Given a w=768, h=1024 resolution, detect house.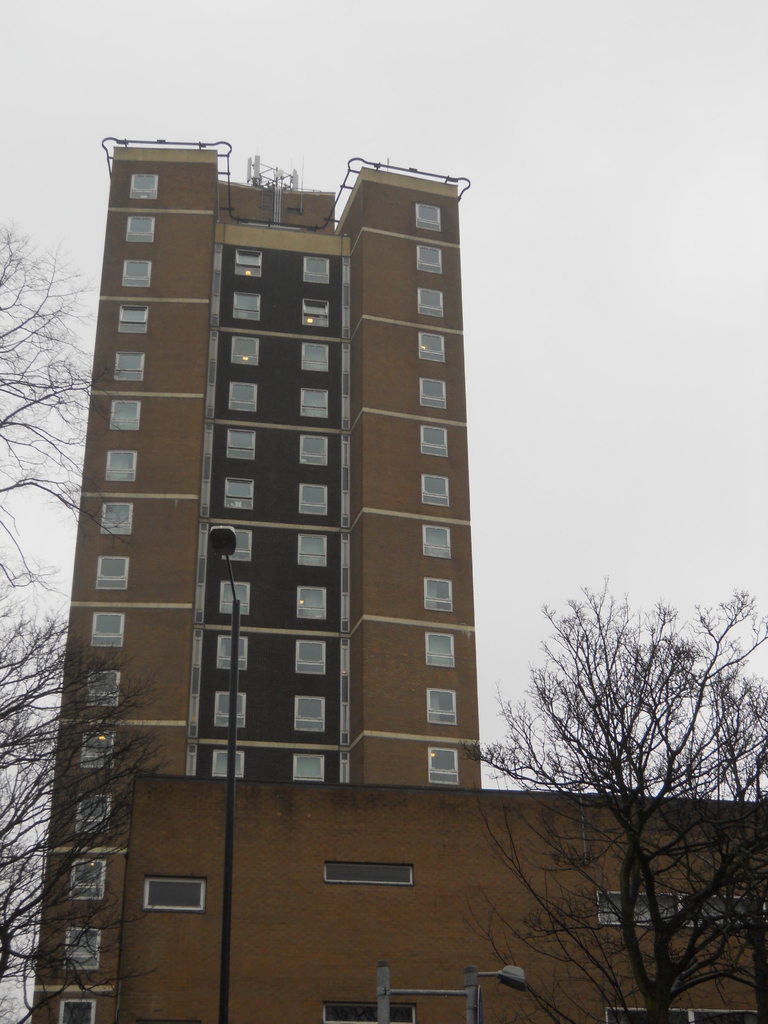
(x1=26, y1=97, x2=492, y2=1016).
